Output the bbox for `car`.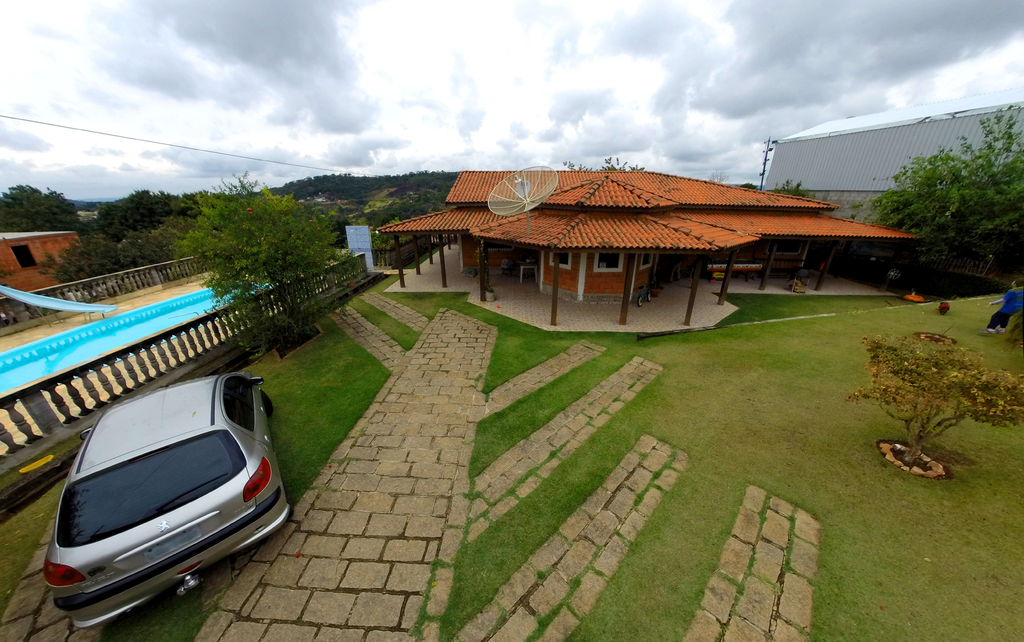
<bbox>43, 374, 292, 630</bbox>.
